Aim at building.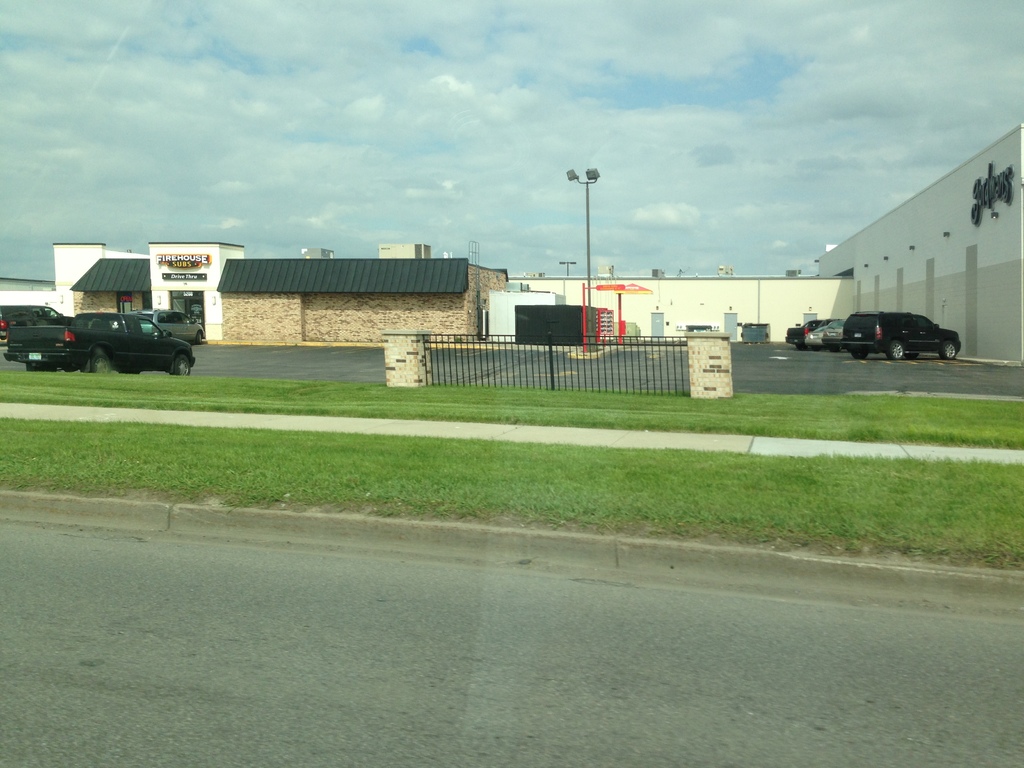
Aimed at x1=0, y1=121, x2=1022, y2=372.
